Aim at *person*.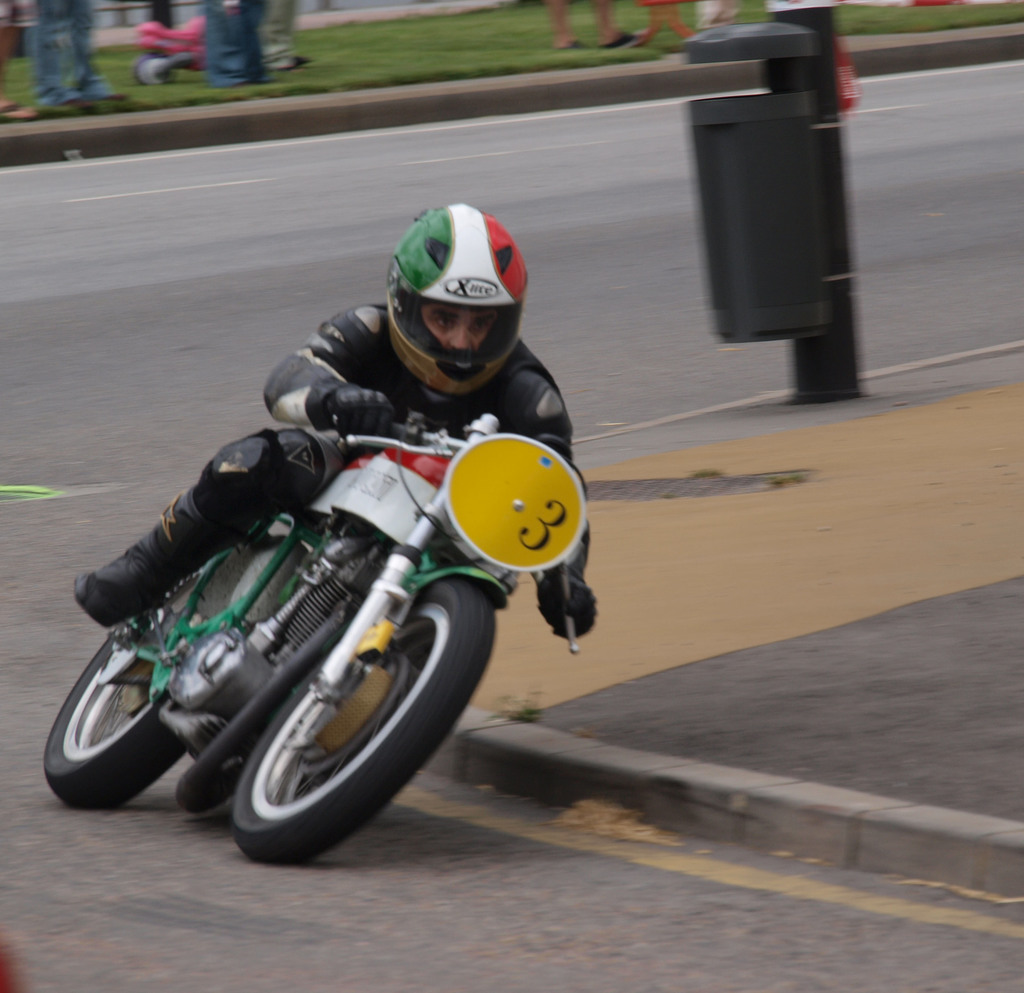
Aimed at detection(77, 202, 600, 628).
